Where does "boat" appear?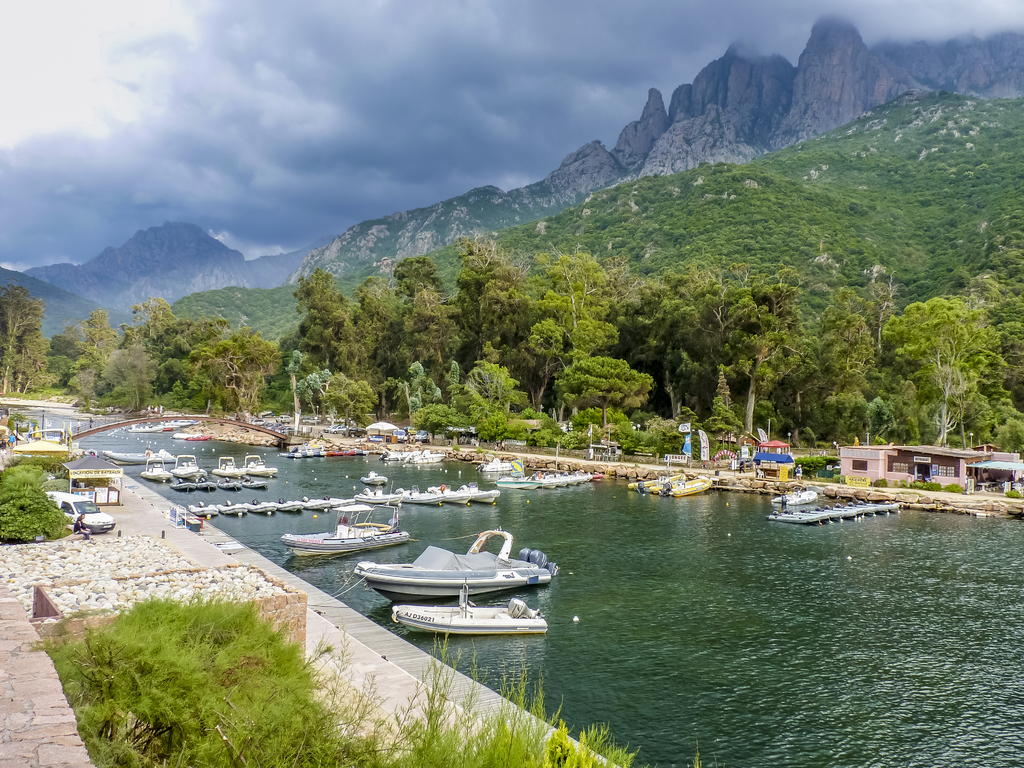
Appears at region(174, 448, 210, 479).
